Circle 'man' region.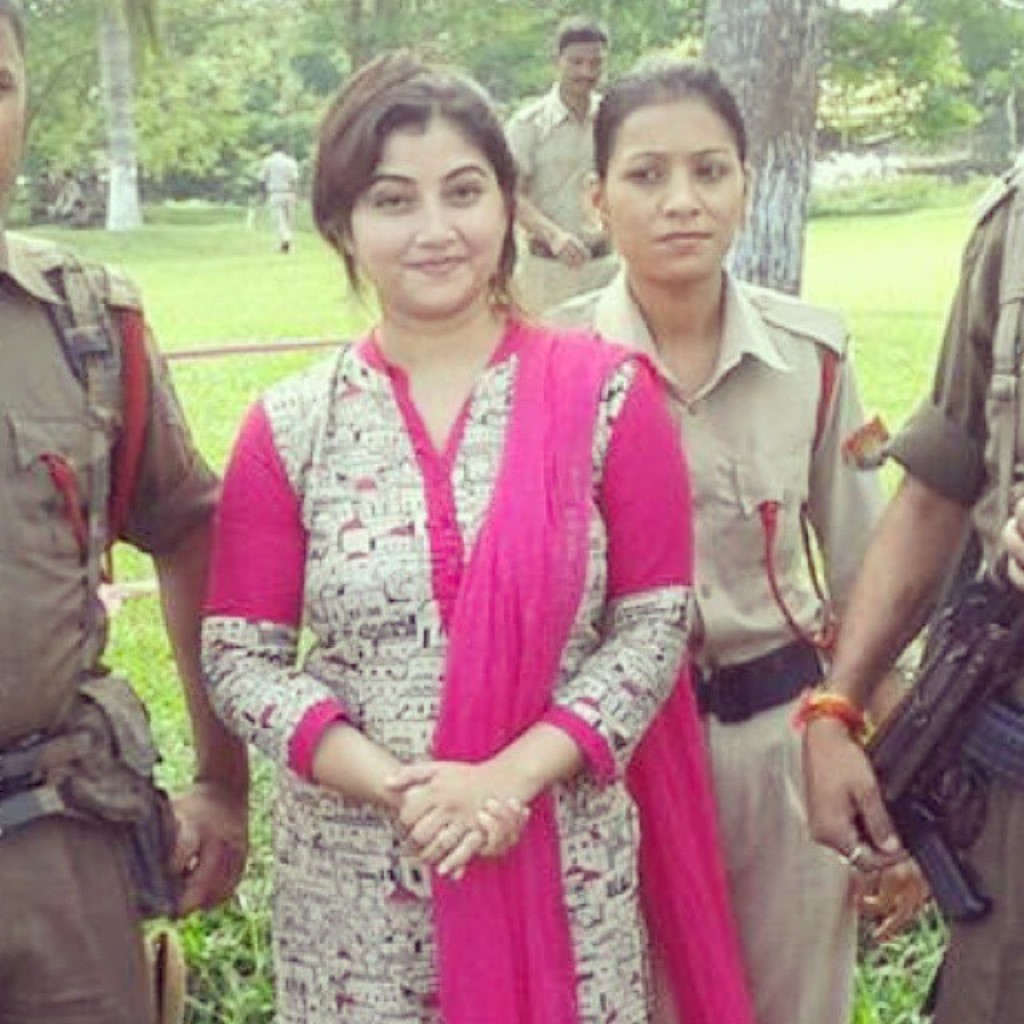
Region: pyautogui.locateOnScreen(509, 13, 619, 323).
